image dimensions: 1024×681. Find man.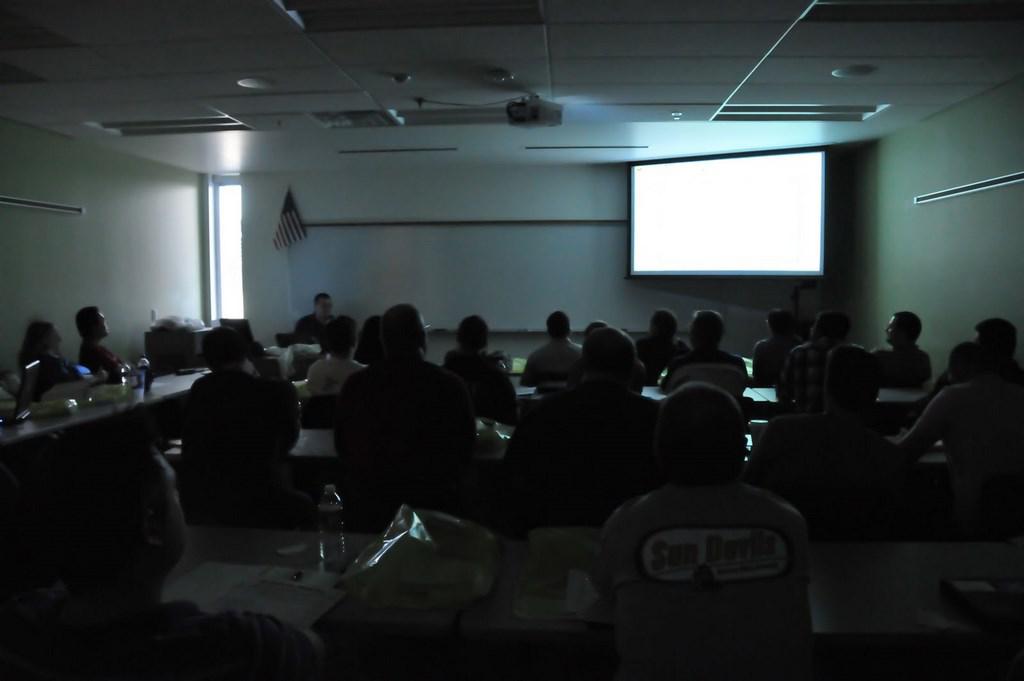
(73, 301, 120, 391).
